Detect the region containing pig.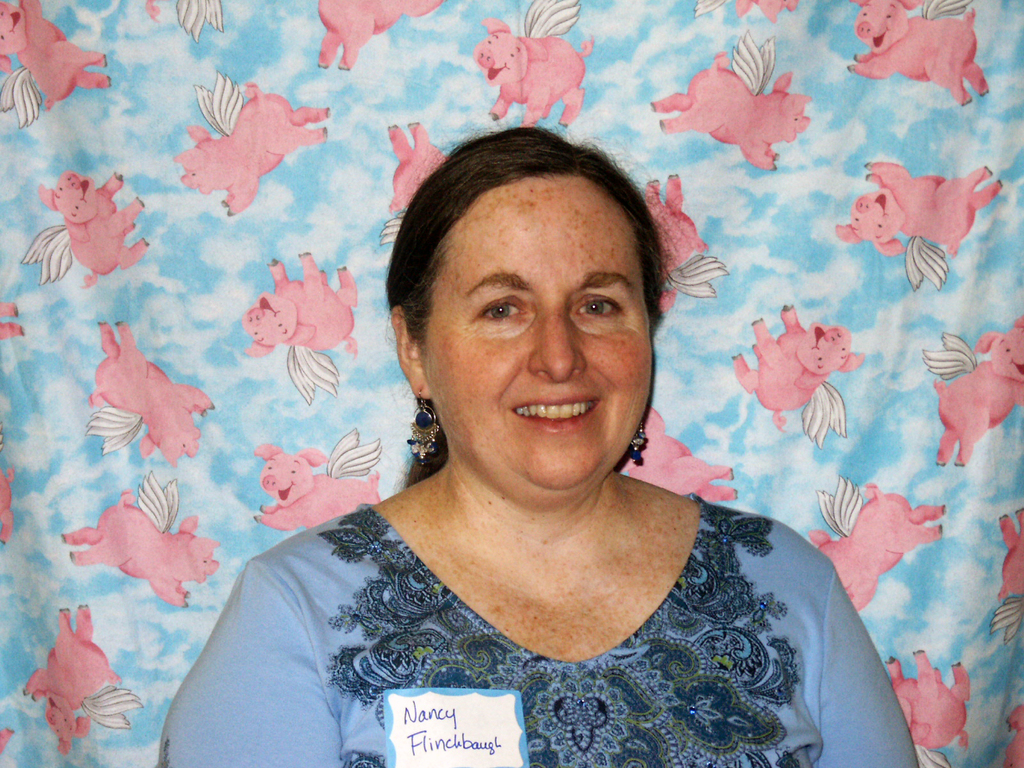
locate(88, 318, 216, 468).
